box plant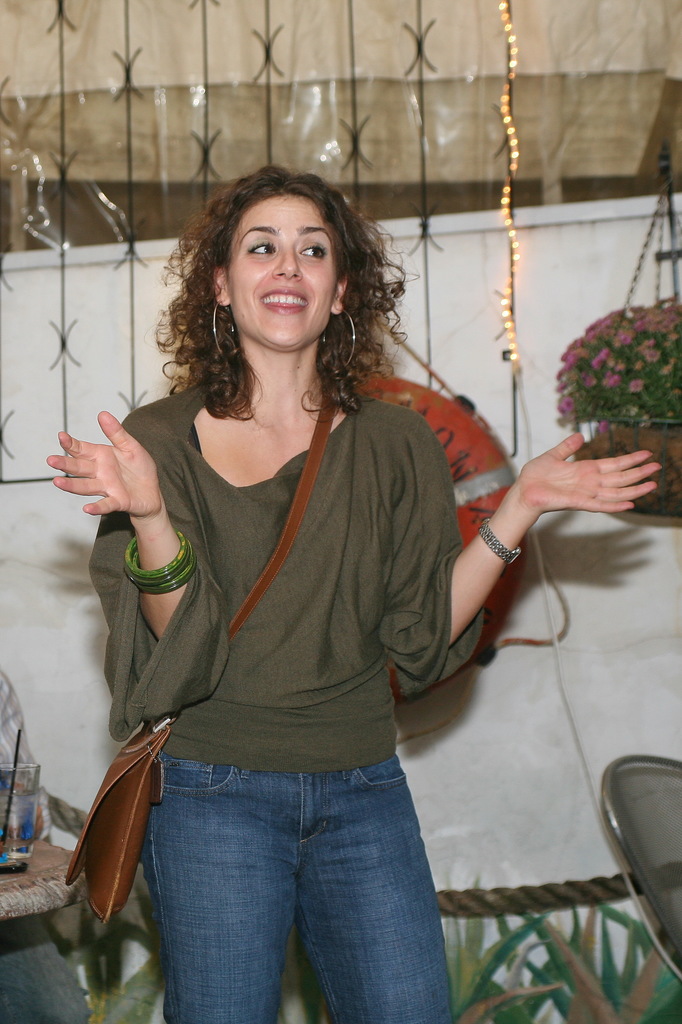
[345, 850, 576, 1023]
